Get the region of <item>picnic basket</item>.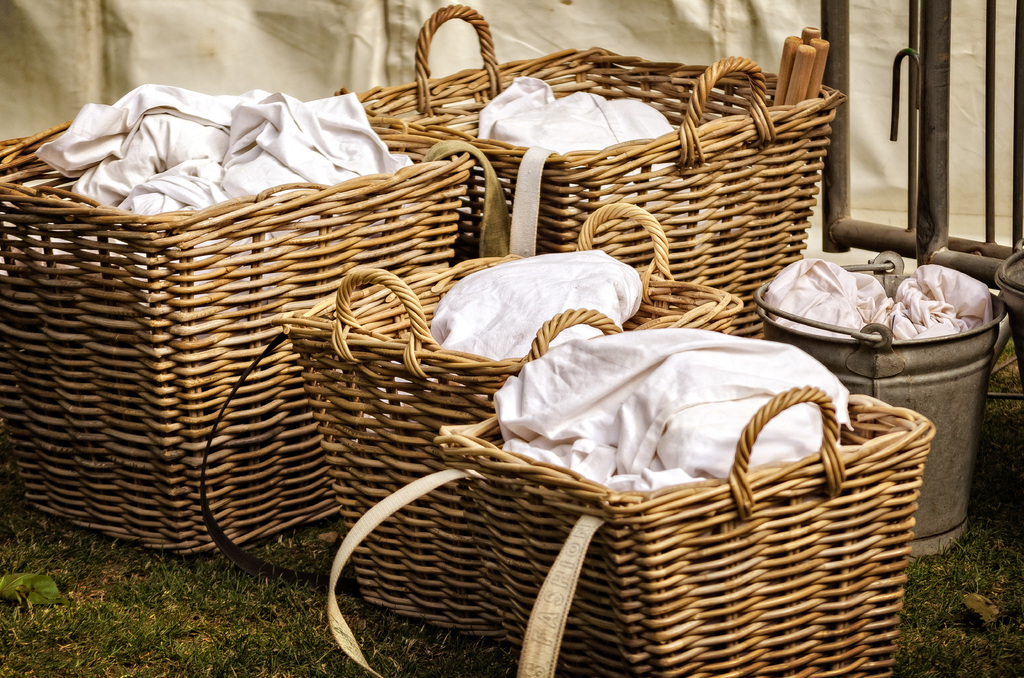
(269,200,744,643).
